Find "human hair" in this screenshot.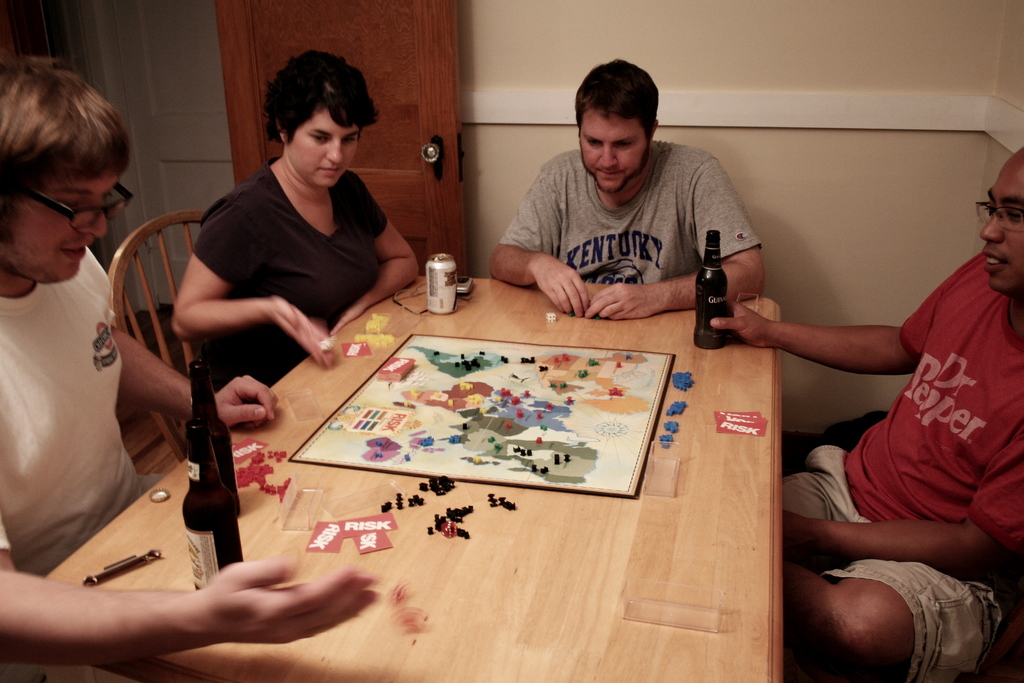
The bounding box for "human hair" is region(0, 52, 135, 241).
